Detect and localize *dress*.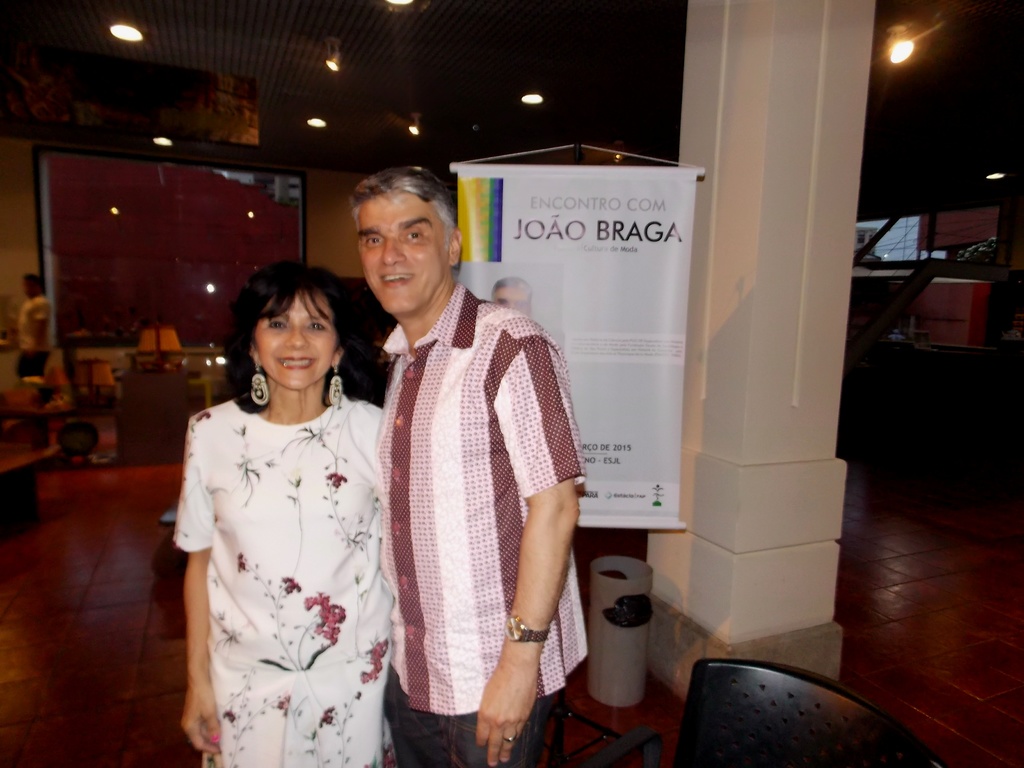
Localized at x1=174, y1=348, x2=394, y2=749.
